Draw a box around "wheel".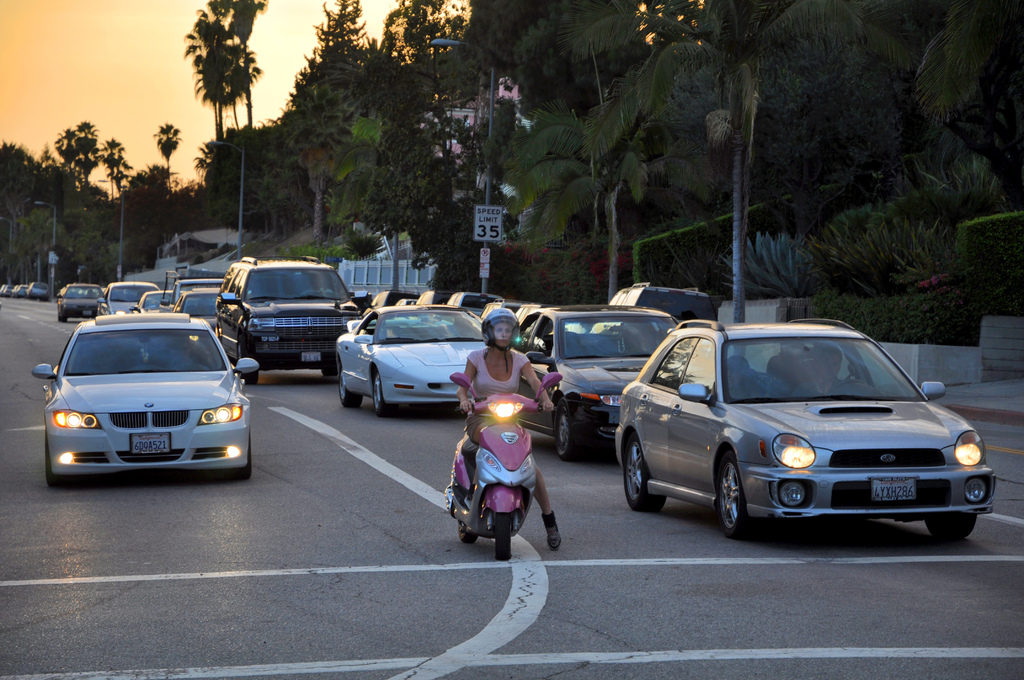
[left=621, top=434, right=663, bottom=513].
